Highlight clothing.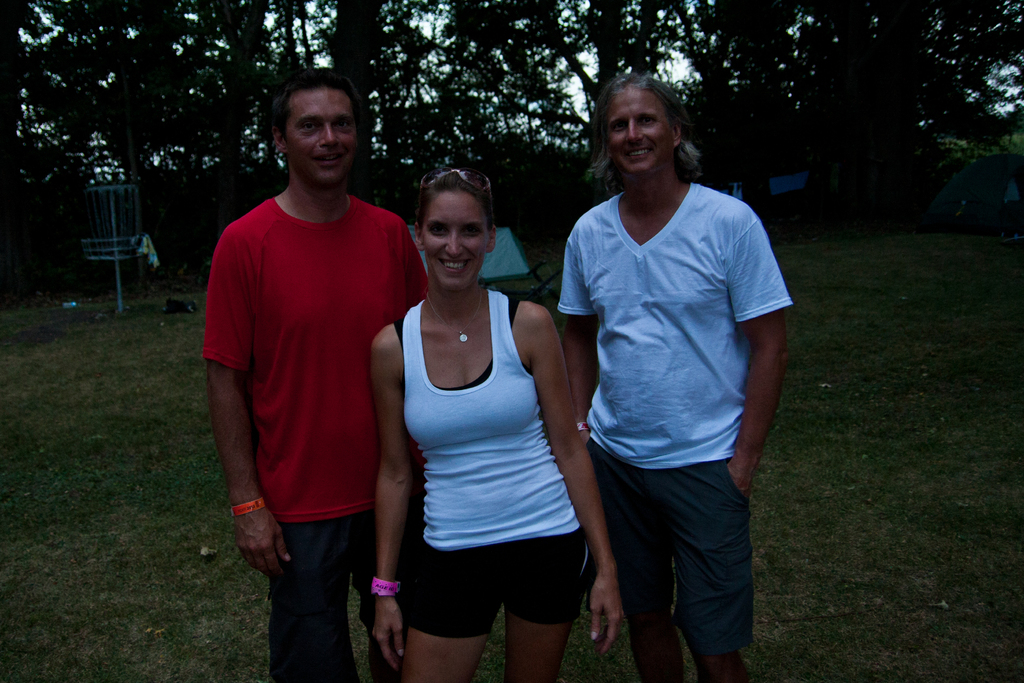
Highlighted region: 202/192/431/682.
